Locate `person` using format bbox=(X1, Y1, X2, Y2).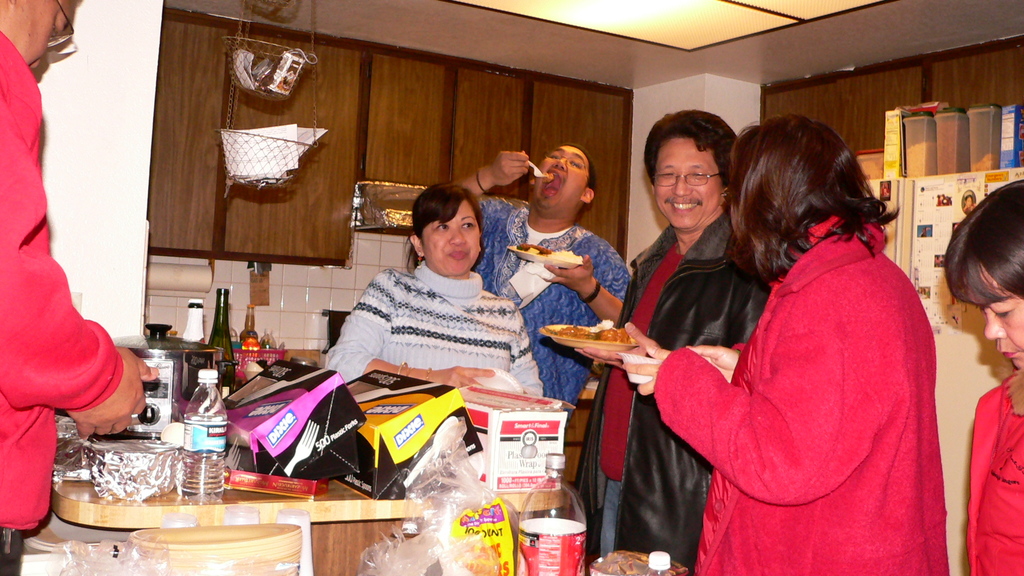
bbox=(570, 104, 769, 575).
